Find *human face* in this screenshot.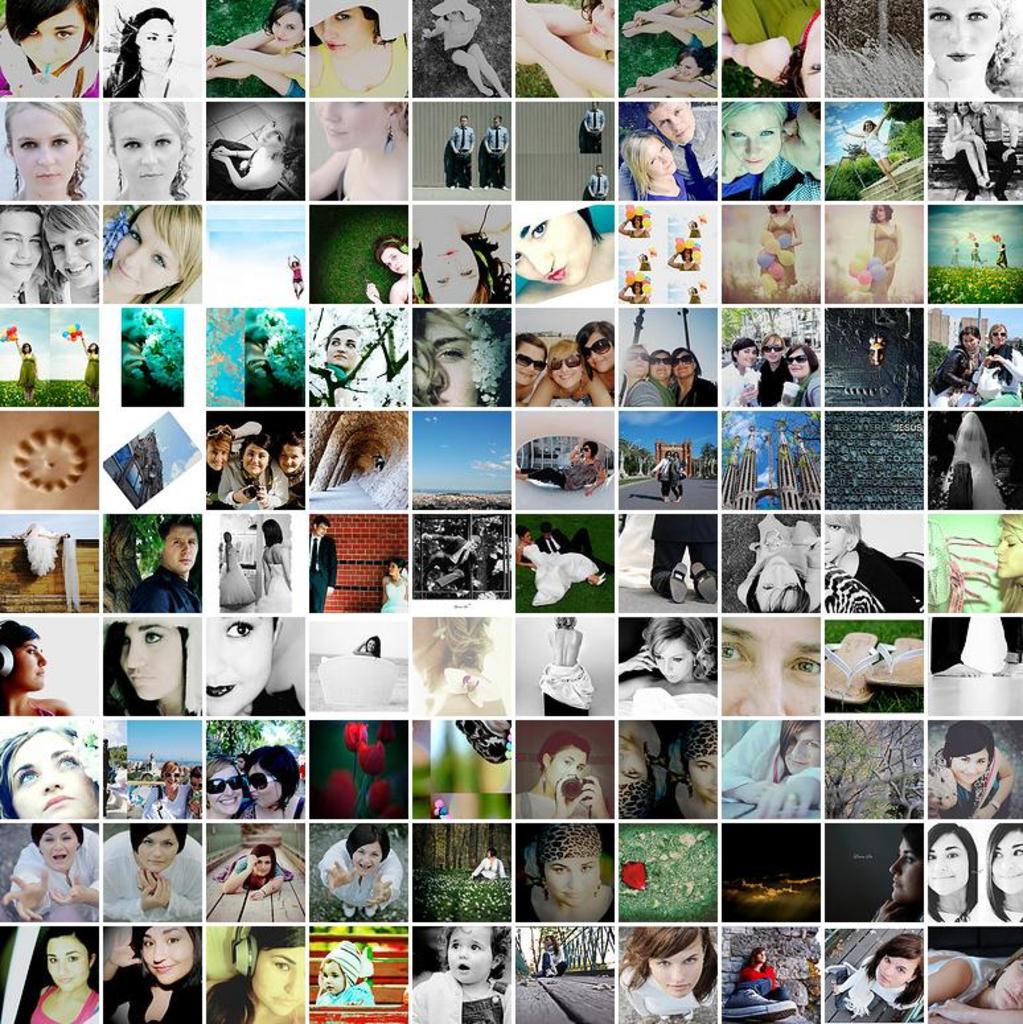
The bounding box for *human face* is [x1=444, y1=926, x2=497, y2=986].
